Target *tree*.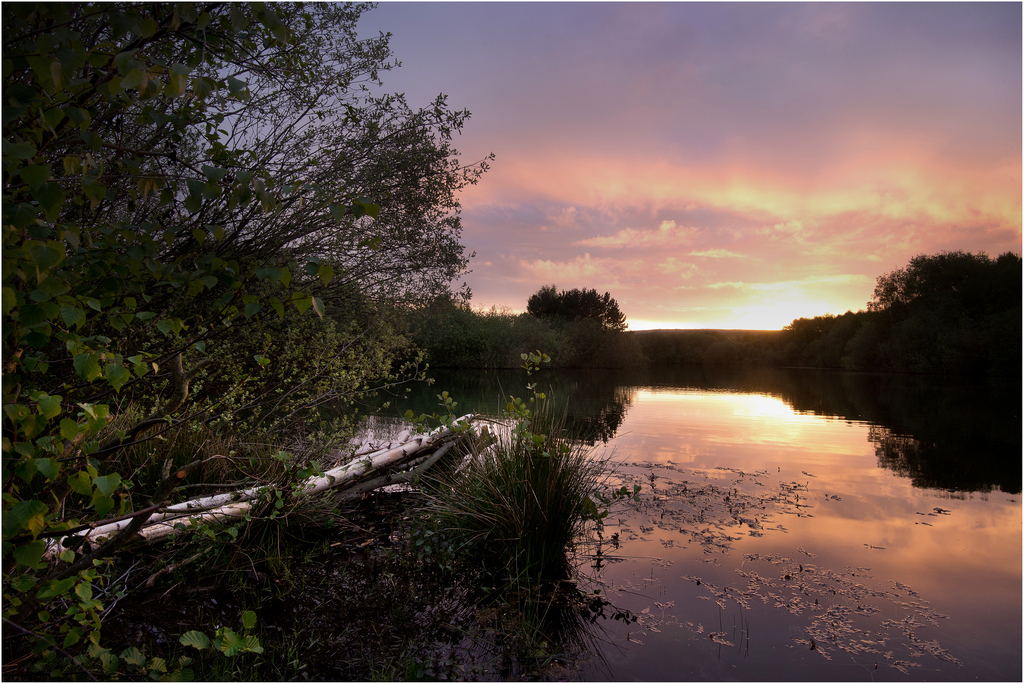
Target region: box=[0, 1, 500, 471].
